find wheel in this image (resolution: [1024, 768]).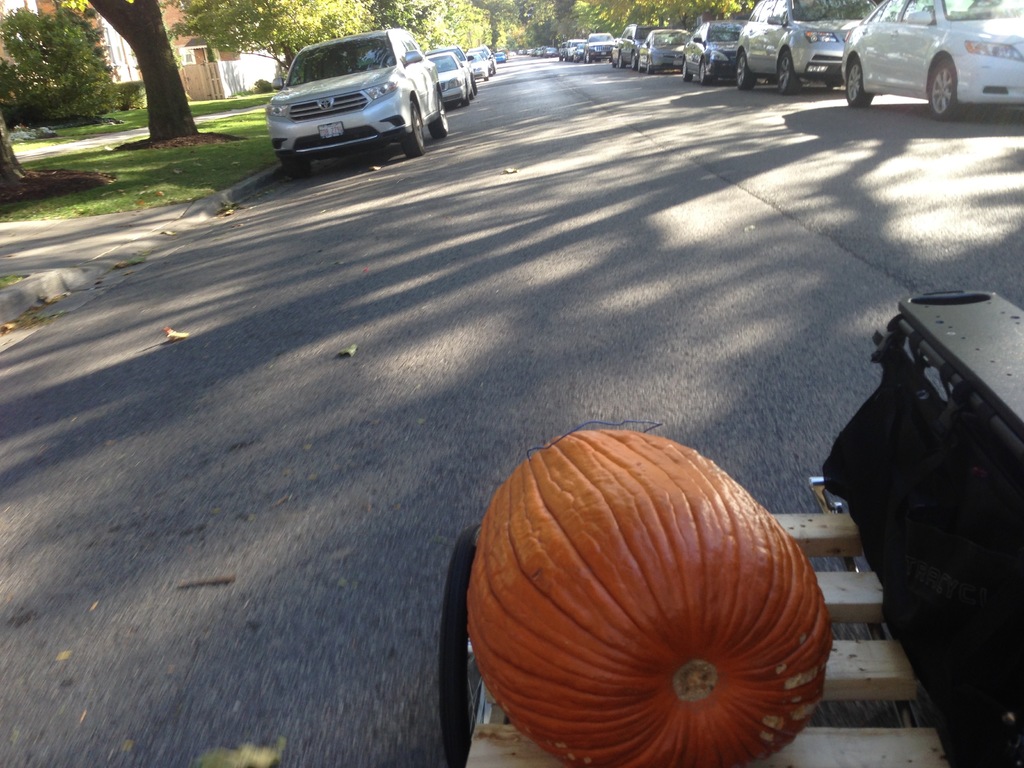
box=[611, 58, 614, 70].
